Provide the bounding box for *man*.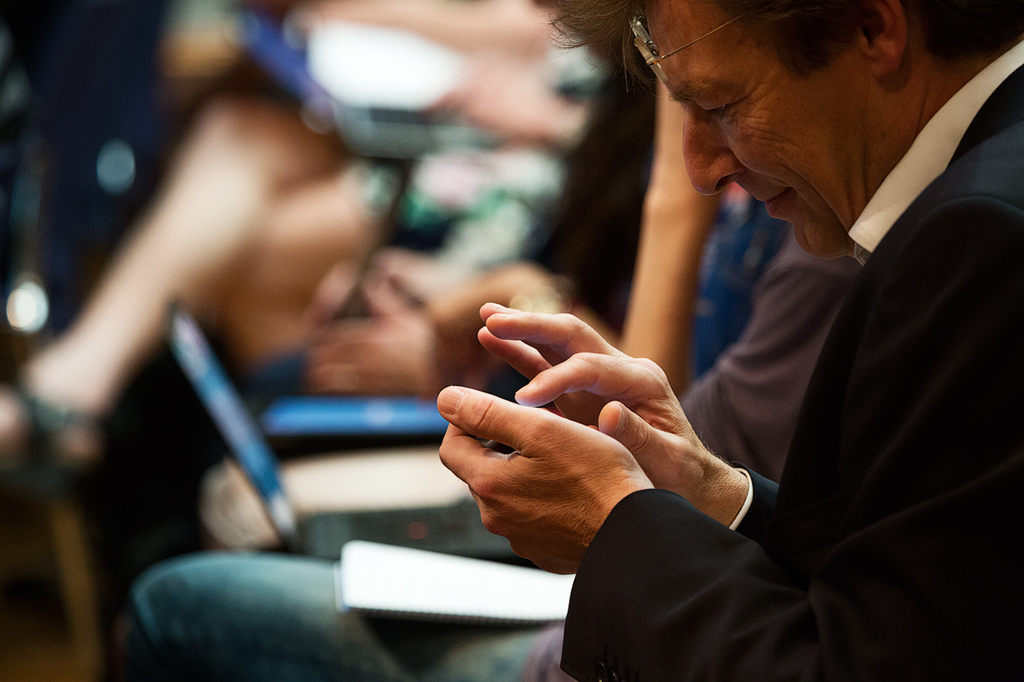
(111, 226, 857, 681).
